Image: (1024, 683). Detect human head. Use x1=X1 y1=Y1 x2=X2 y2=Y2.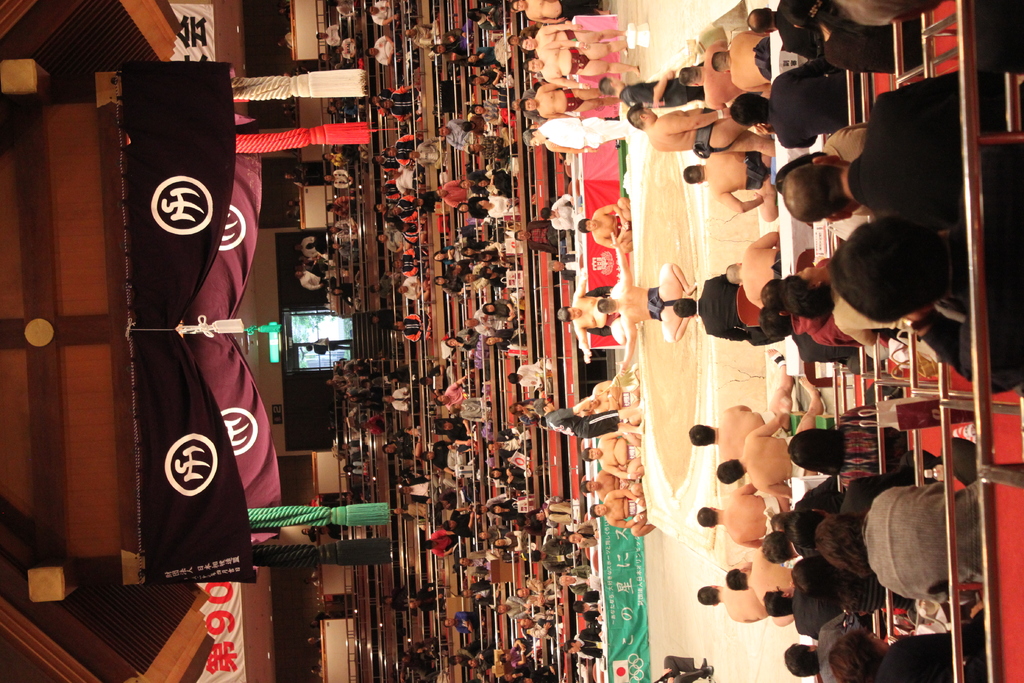
x1=623 y1=102 x2=658 y2=131.
